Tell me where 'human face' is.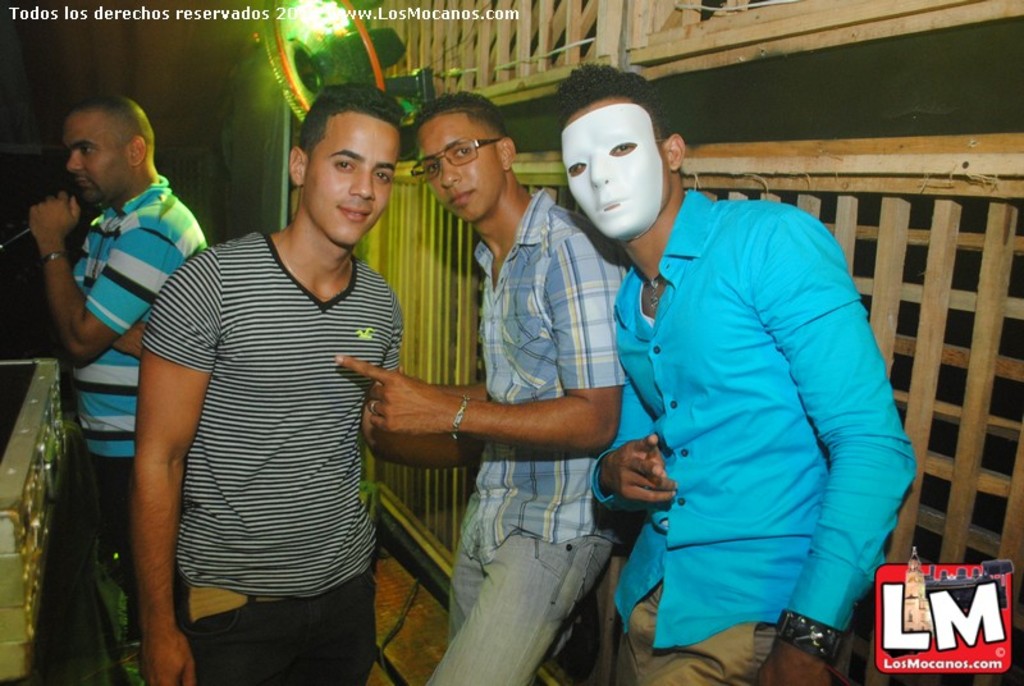
'human face' is at 561:104:667:234.
